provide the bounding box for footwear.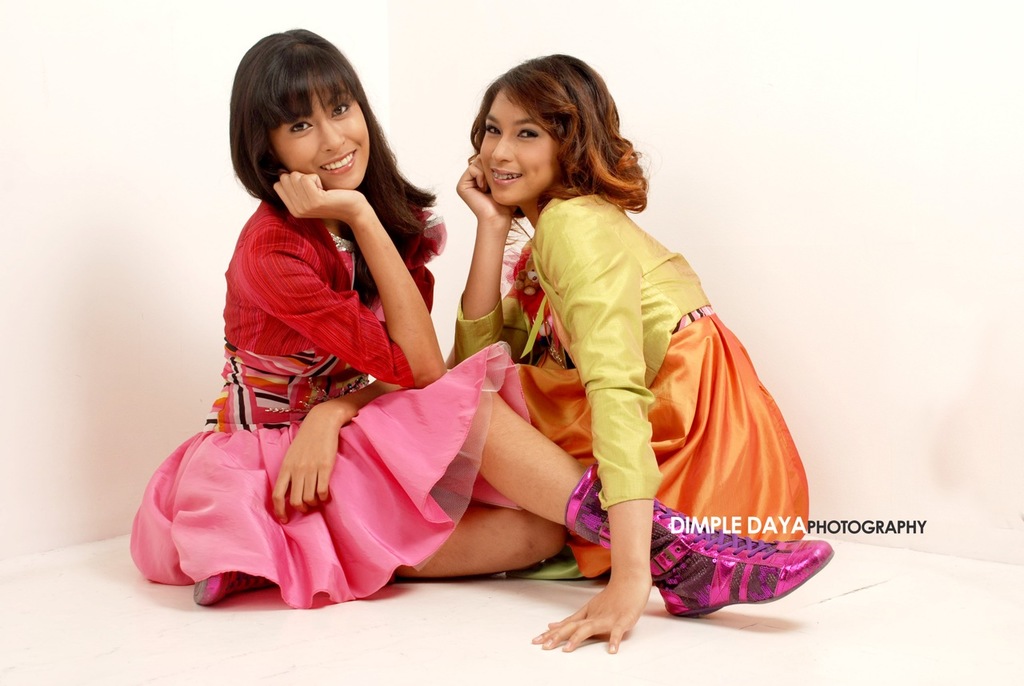
bbox(193, 571, 299, 607).
